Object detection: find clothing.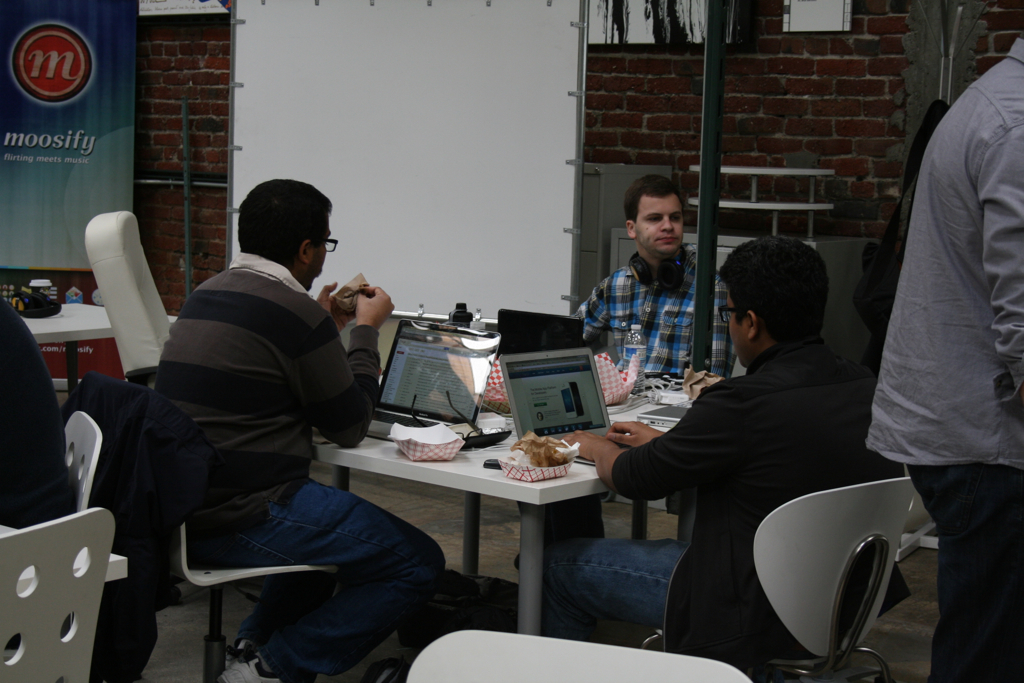
crop(623, 263, 903, 658).
